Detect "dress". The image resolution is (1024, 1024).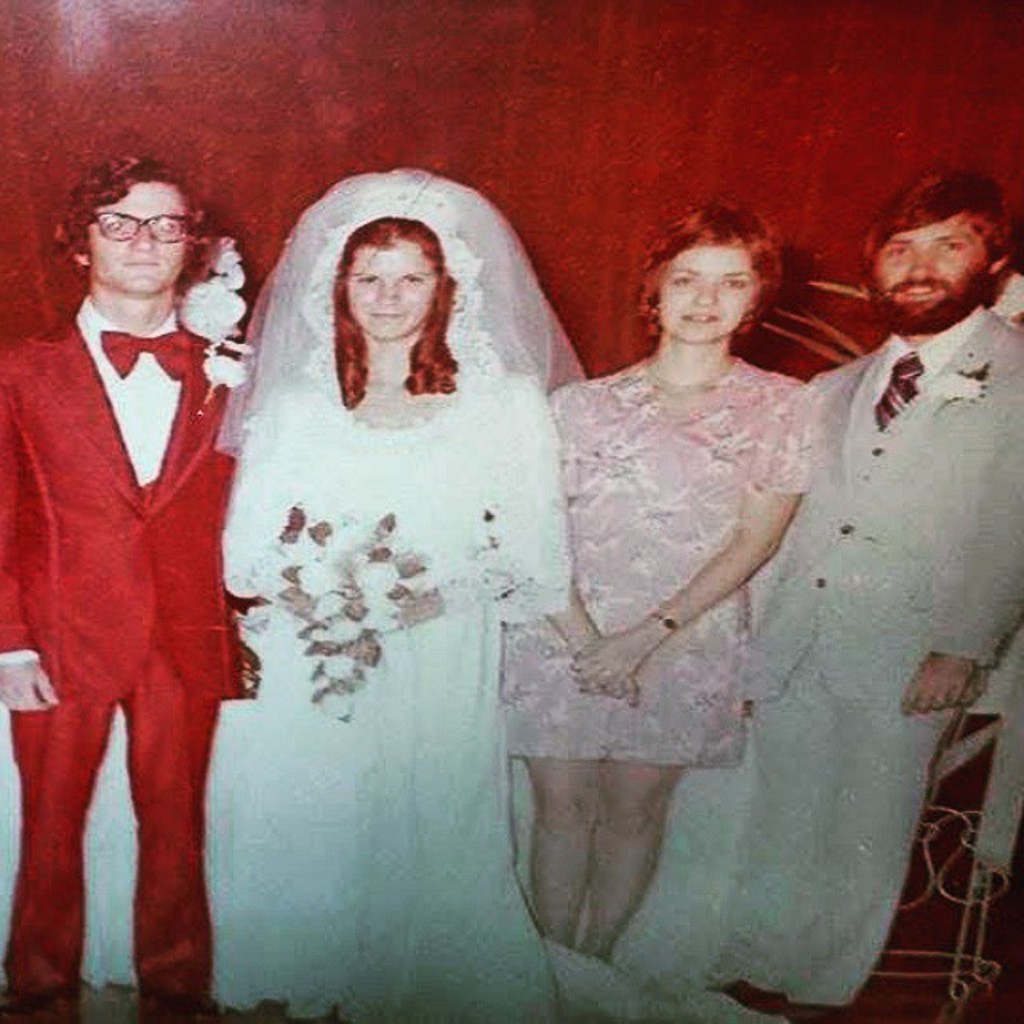
region(0, 371, 792, 1022).
